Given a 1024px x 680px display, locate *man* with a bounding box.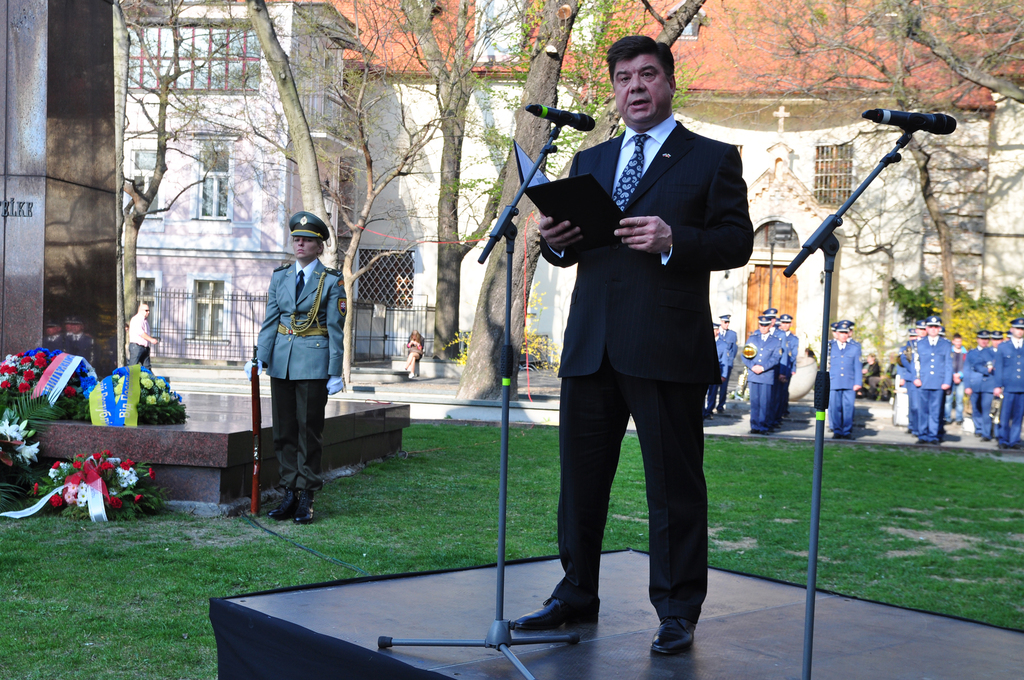
Located: detection(705, 324, 727, 417).
